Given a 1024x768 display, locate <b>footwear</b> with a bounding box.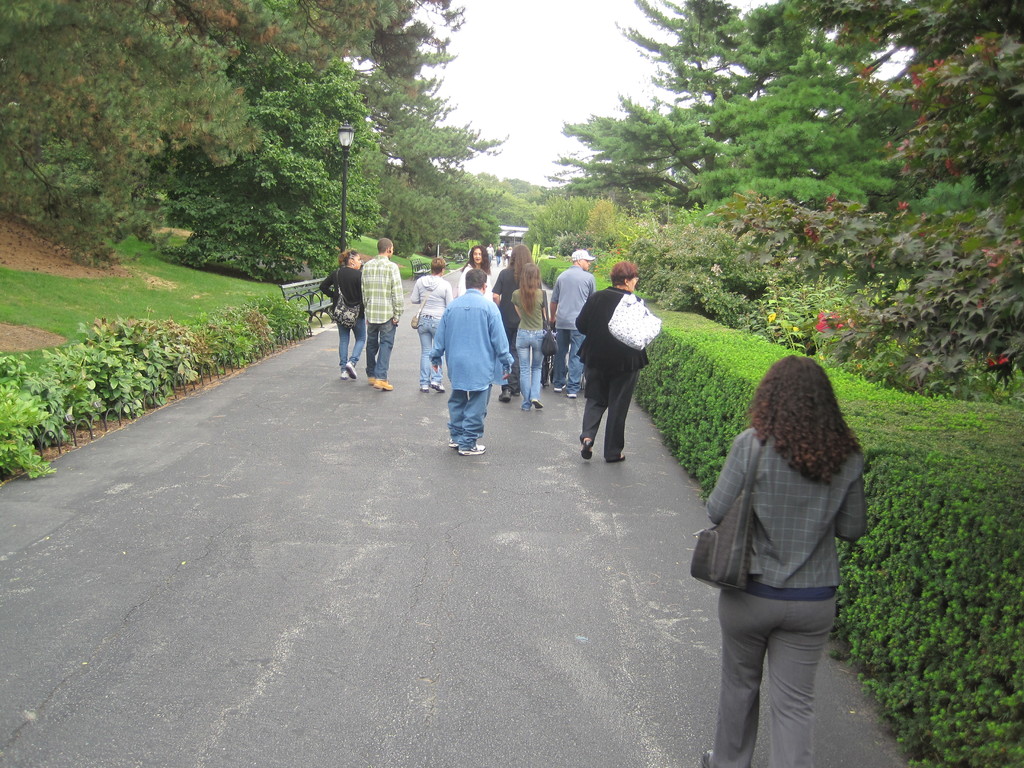
Located: locate(584, 435, 595, 463).
